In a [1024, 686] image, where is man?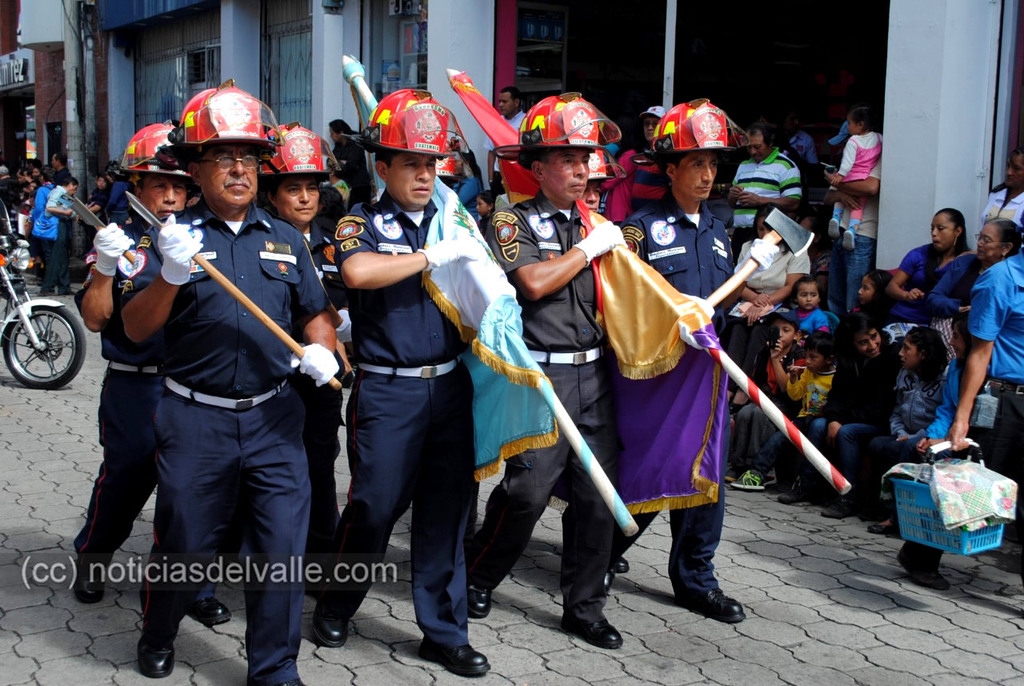
crop(296, 84, 497, 680).
